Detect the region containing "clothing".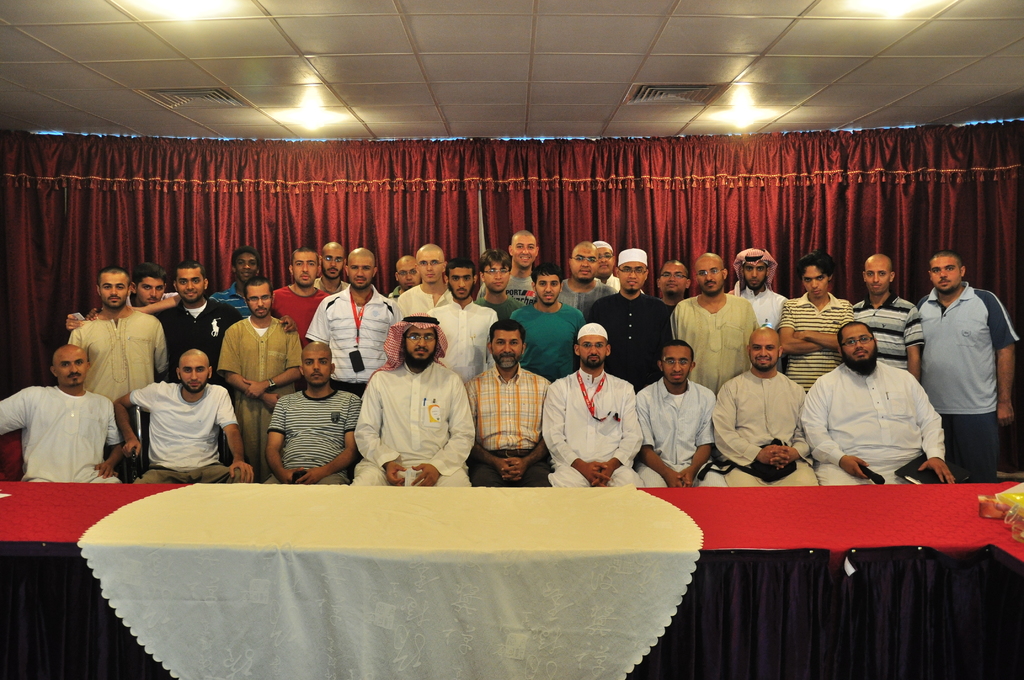
<region>915, 279, 1023, 479</region>.
